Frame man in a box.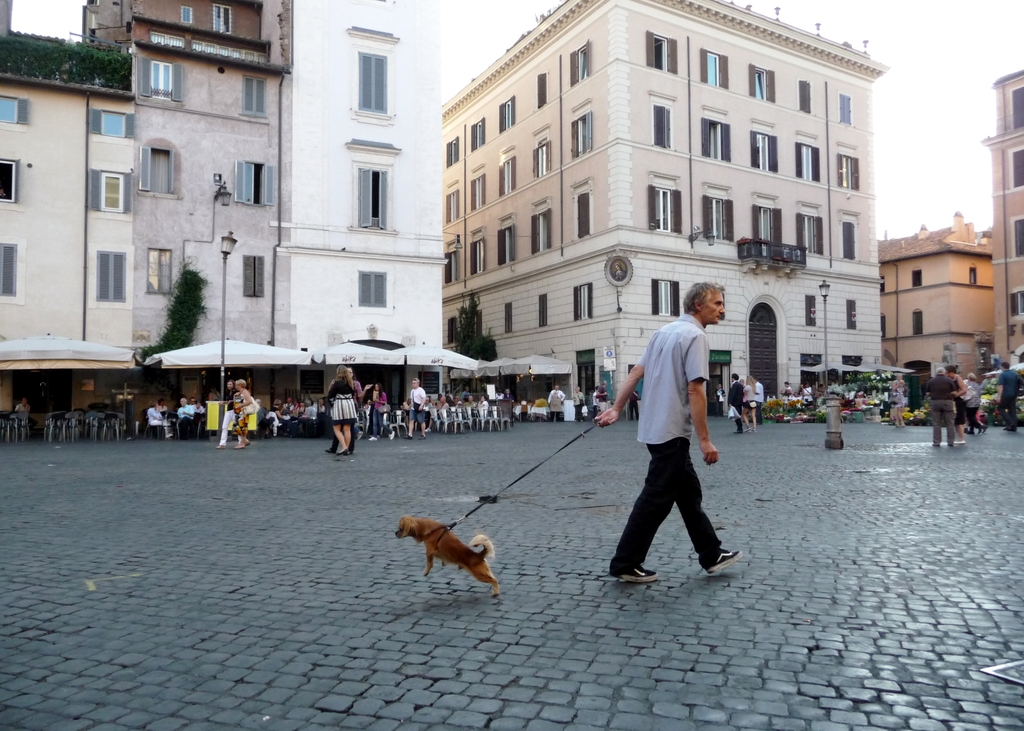
region(996, 360, 1023, 434).
